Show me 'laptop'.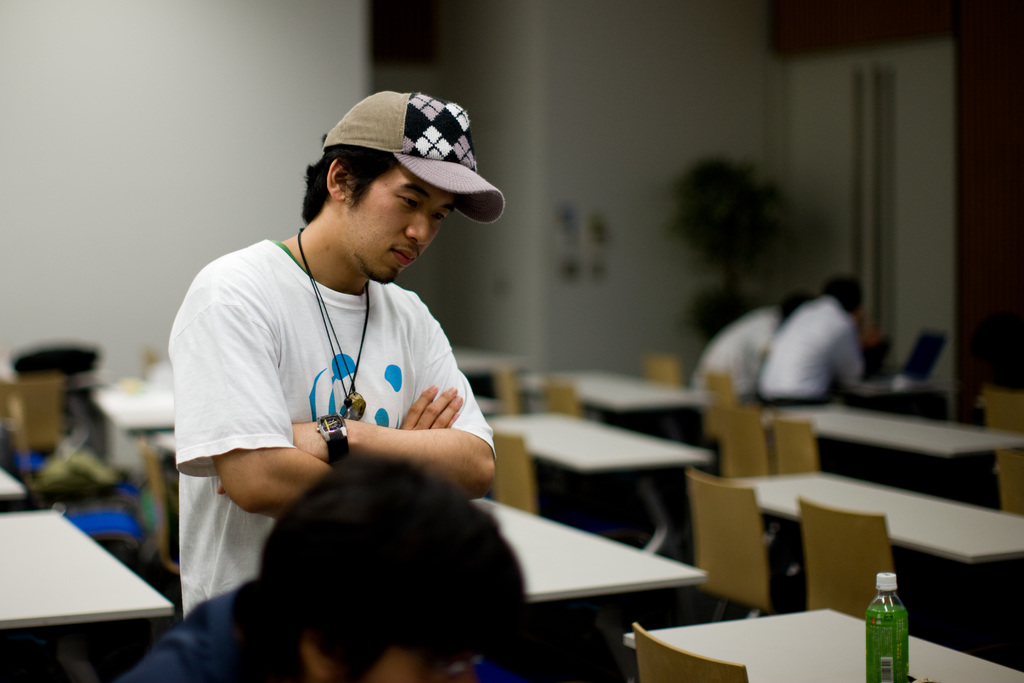
'laptop' is here: l=856, t=327, r=946, b=388.
